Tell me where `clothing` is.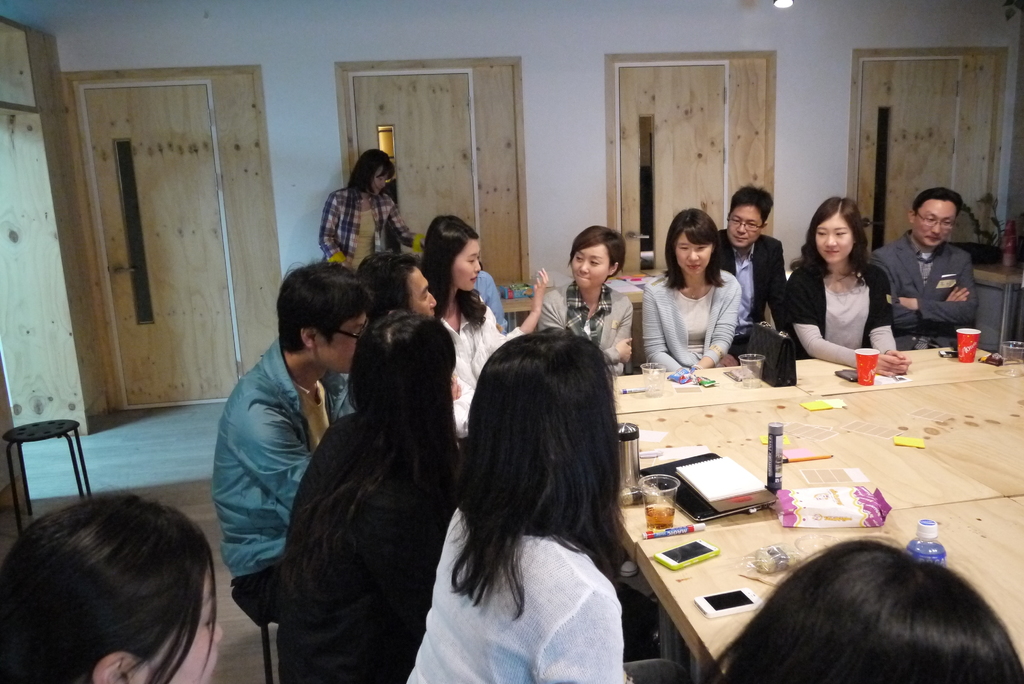
`clothing` is at 537 281 634 373.
